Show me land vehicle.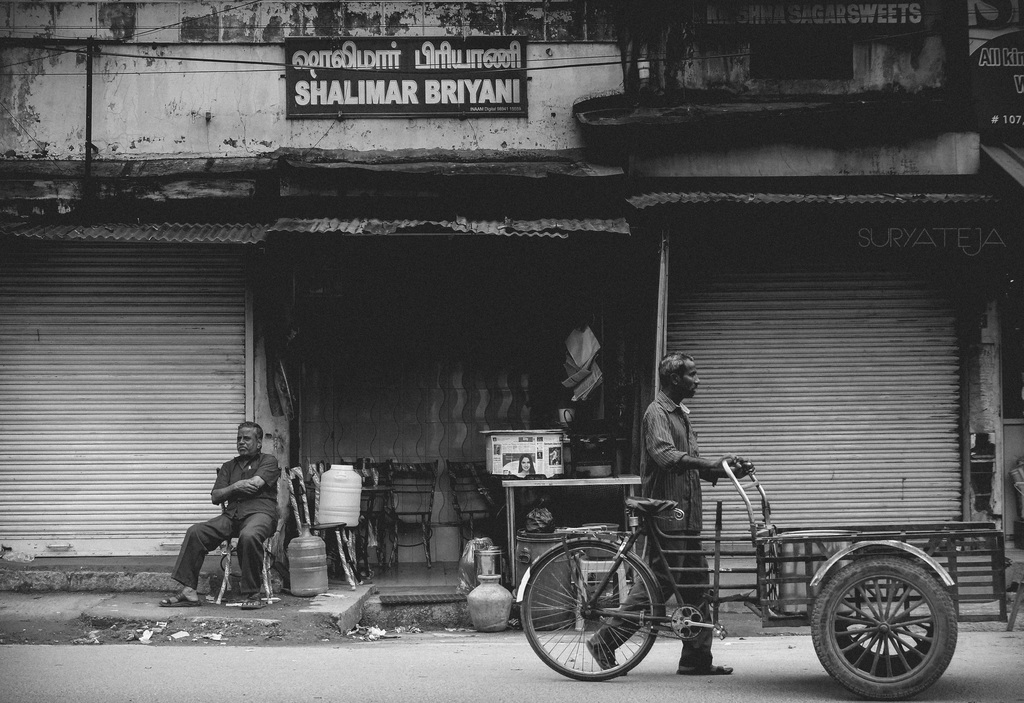
land vehicle is here: [495,448,980,694].
